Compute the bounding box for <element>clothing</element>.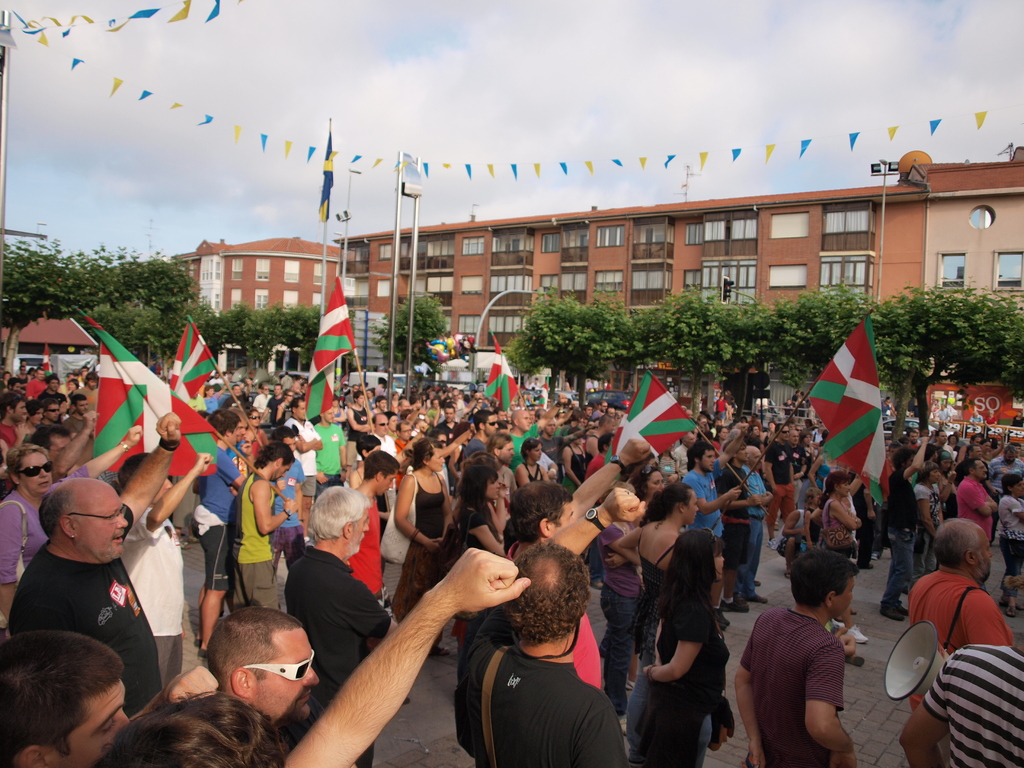
box(506, 420, 534, 465).
